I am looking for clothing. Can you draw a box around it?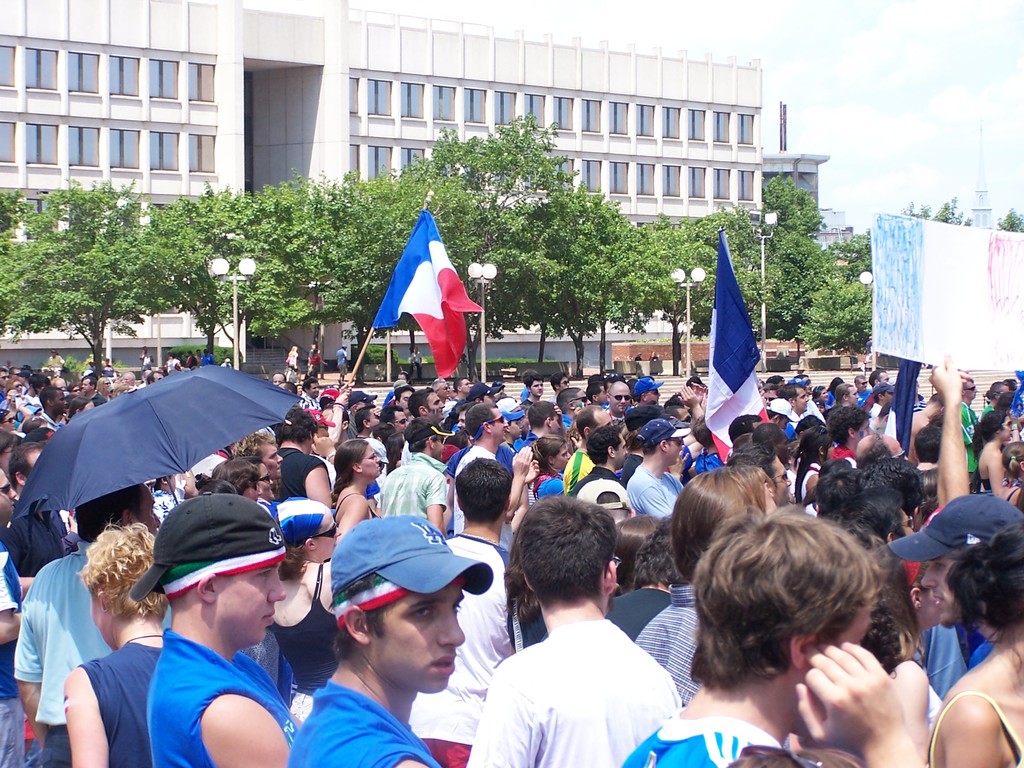
Sure, the bounding box is crop(322, 458, 339, 497).
